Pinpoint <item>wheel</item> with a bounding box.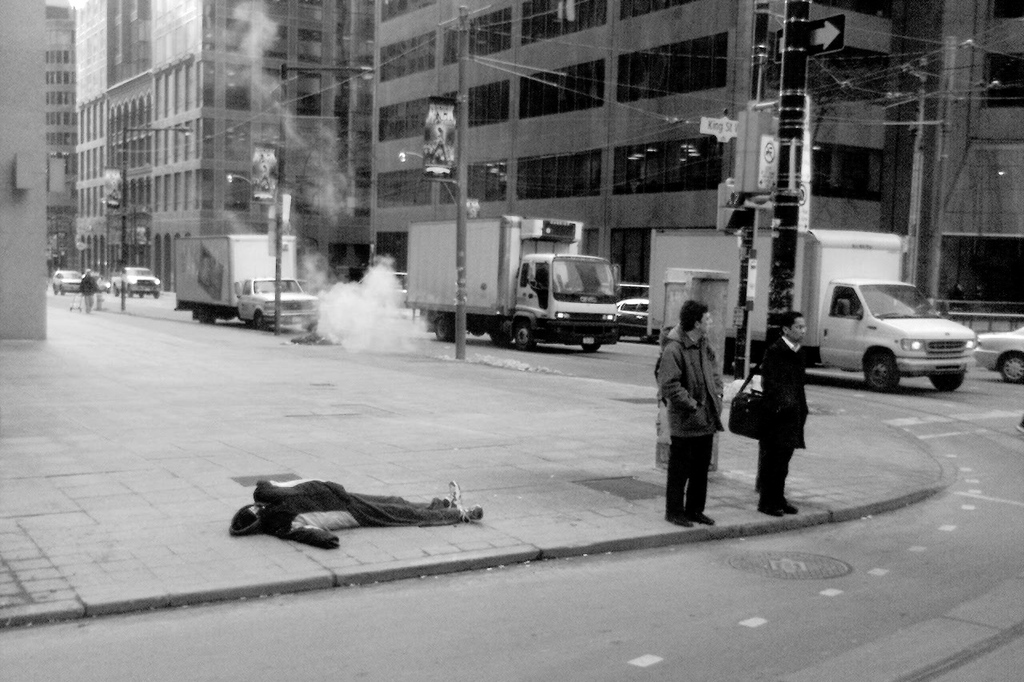
rect(994, 353, 1023, 383).
